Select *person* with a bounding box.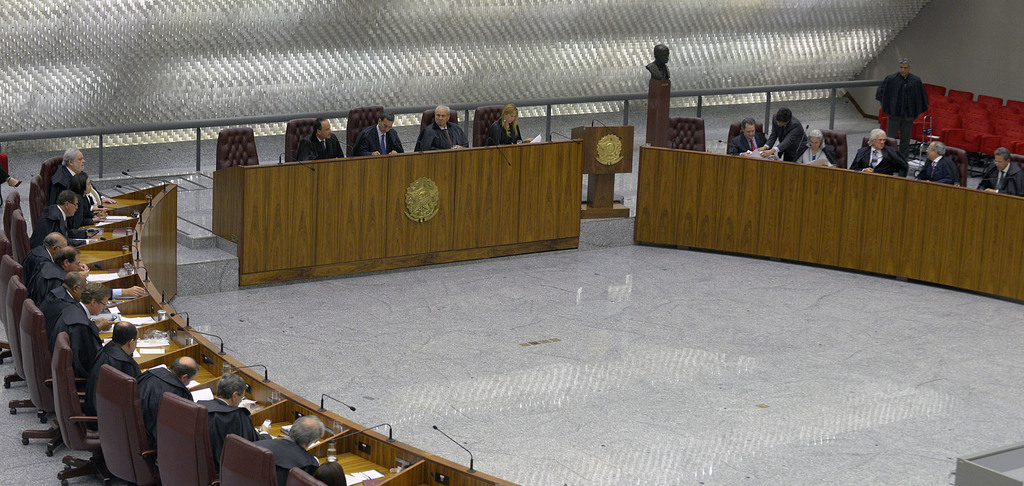
{"x1": 196, "y1": 371, "x2": 254, "y2": 455}.
